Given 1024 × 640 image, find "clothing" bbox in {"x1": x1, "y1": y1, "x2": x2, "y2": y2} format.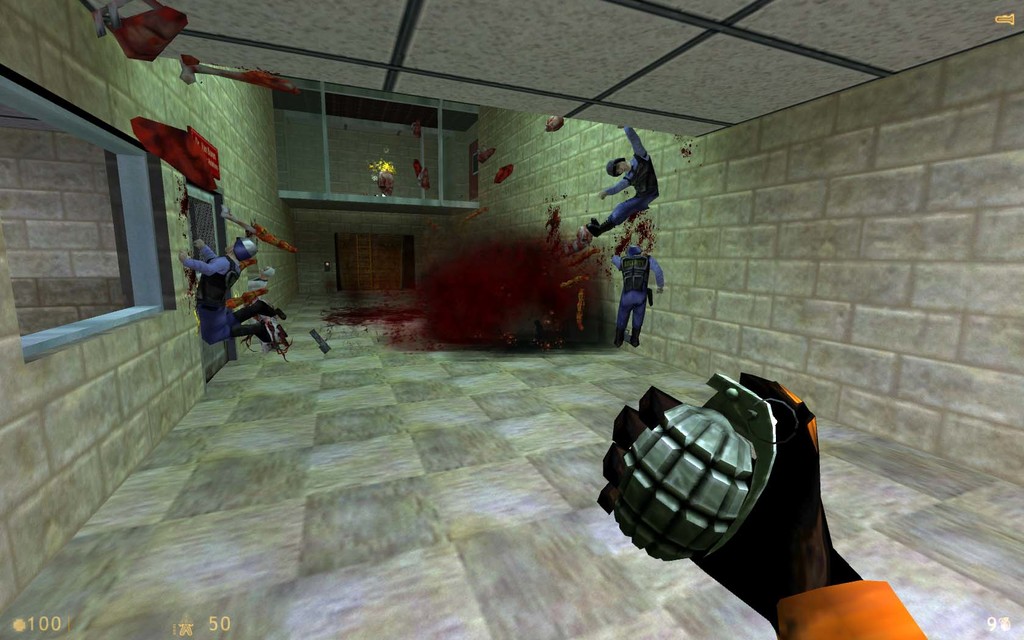
{"x1": 595, "y1": 135, "x2": 651, "y2": 234}.
